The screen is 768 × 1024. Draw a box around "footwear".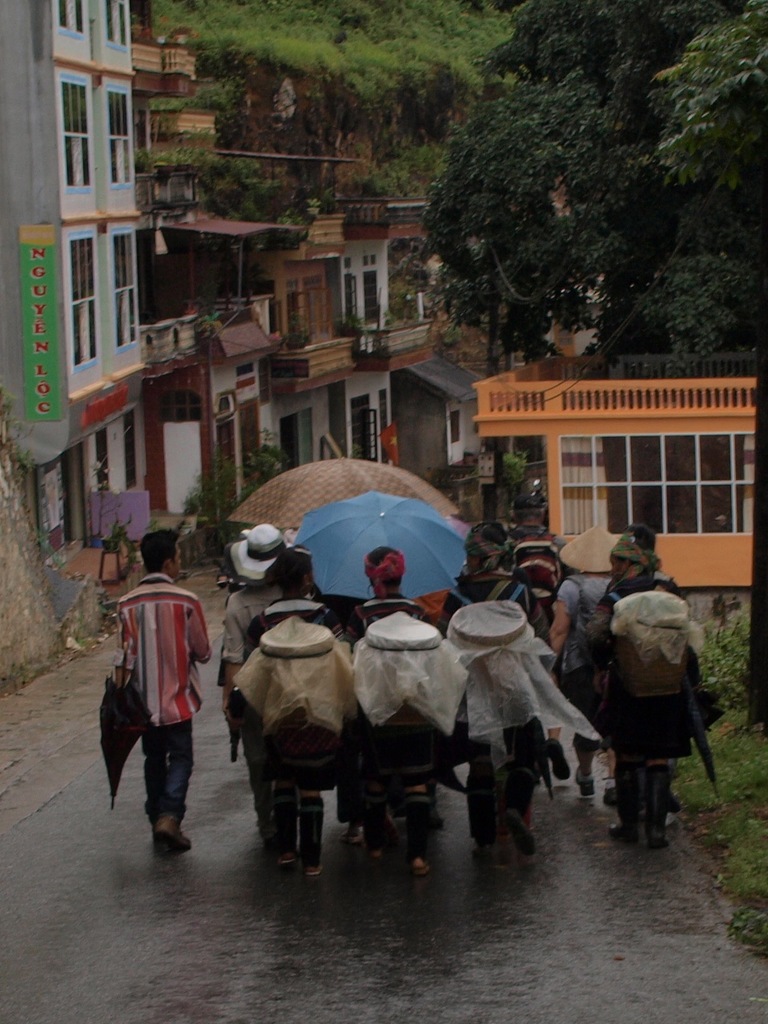
locate(415, 867, 429, 872).
